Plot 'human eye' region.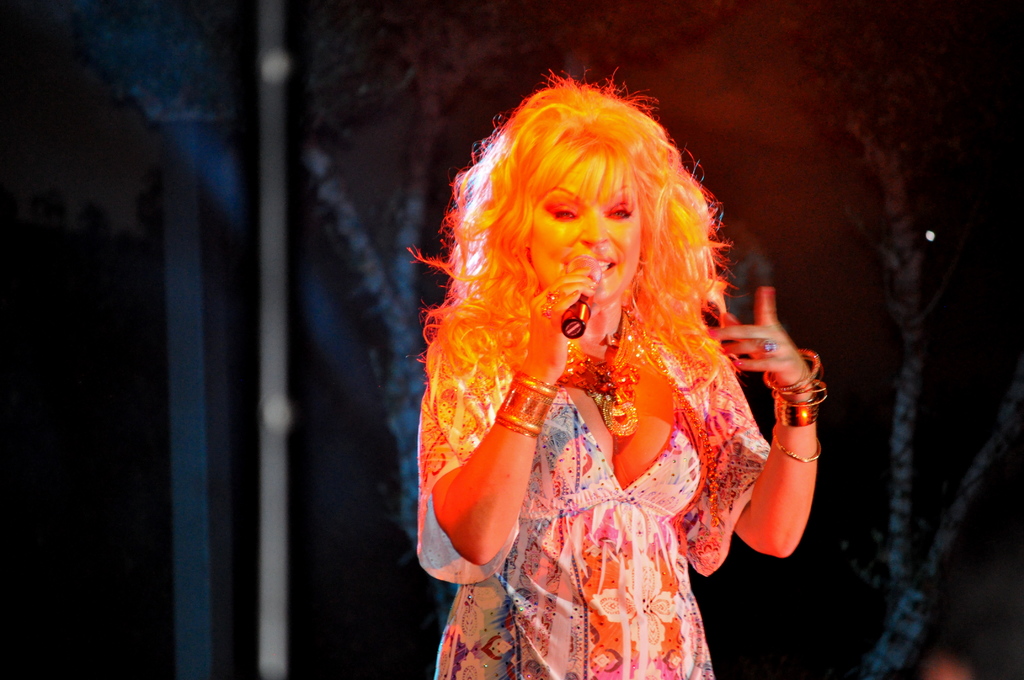
Plotted at bbox=(549, 201, 575, 223).
